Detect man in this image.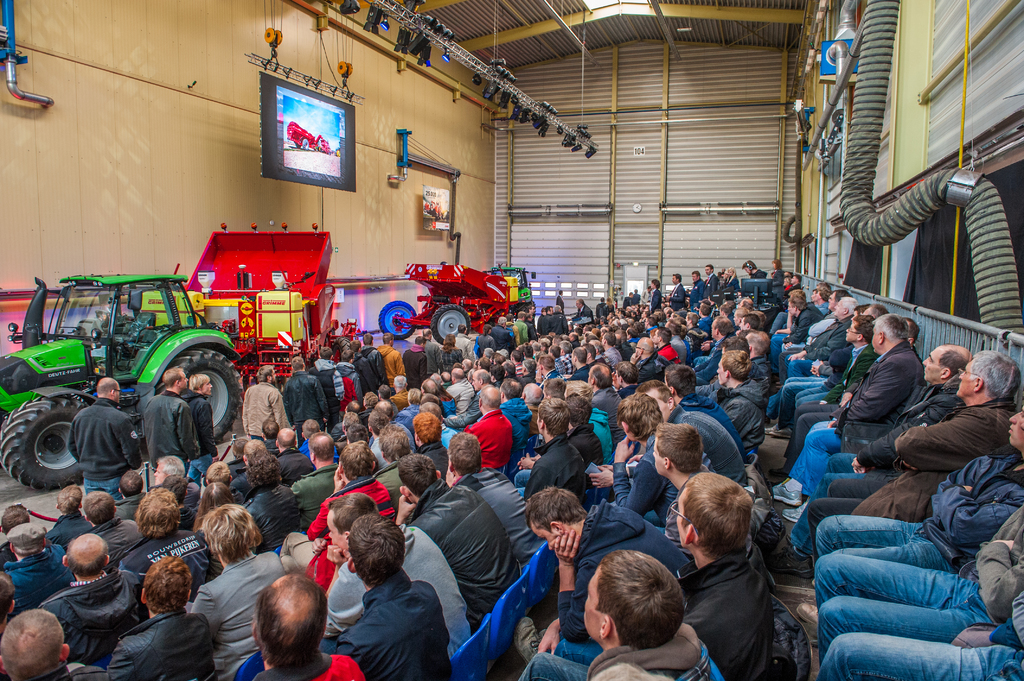
Detection: (264,419,278,451).
